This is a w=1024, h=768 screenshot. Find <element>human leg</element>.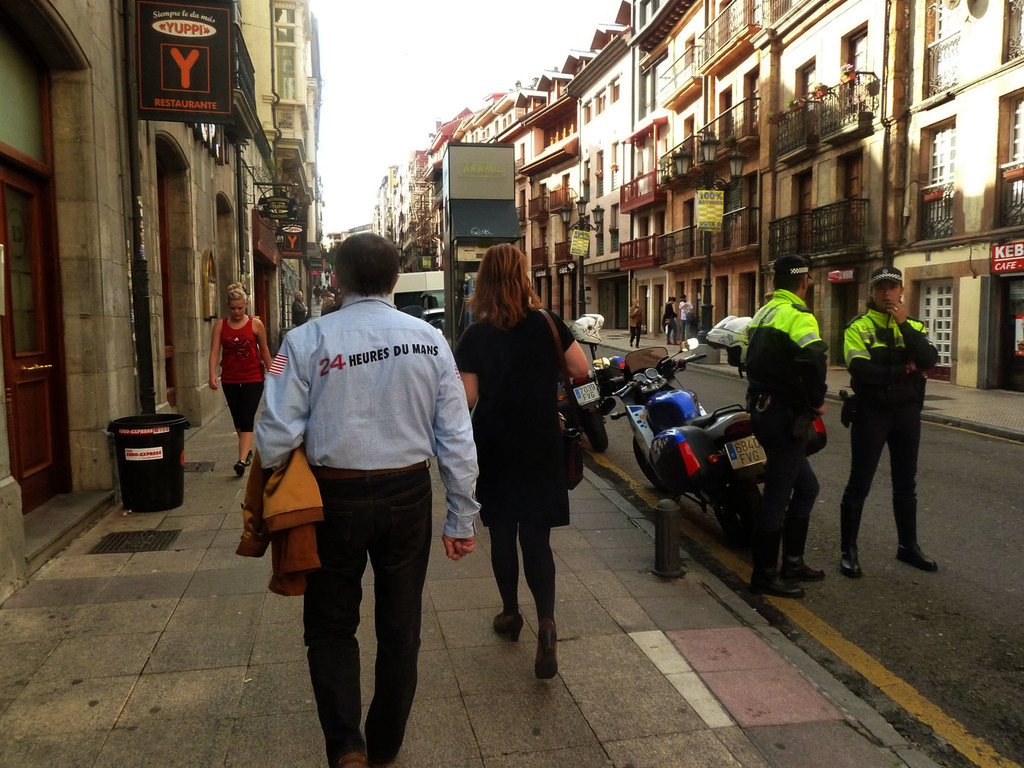
Bounding box: Rect(232, 386, 259, 475).
